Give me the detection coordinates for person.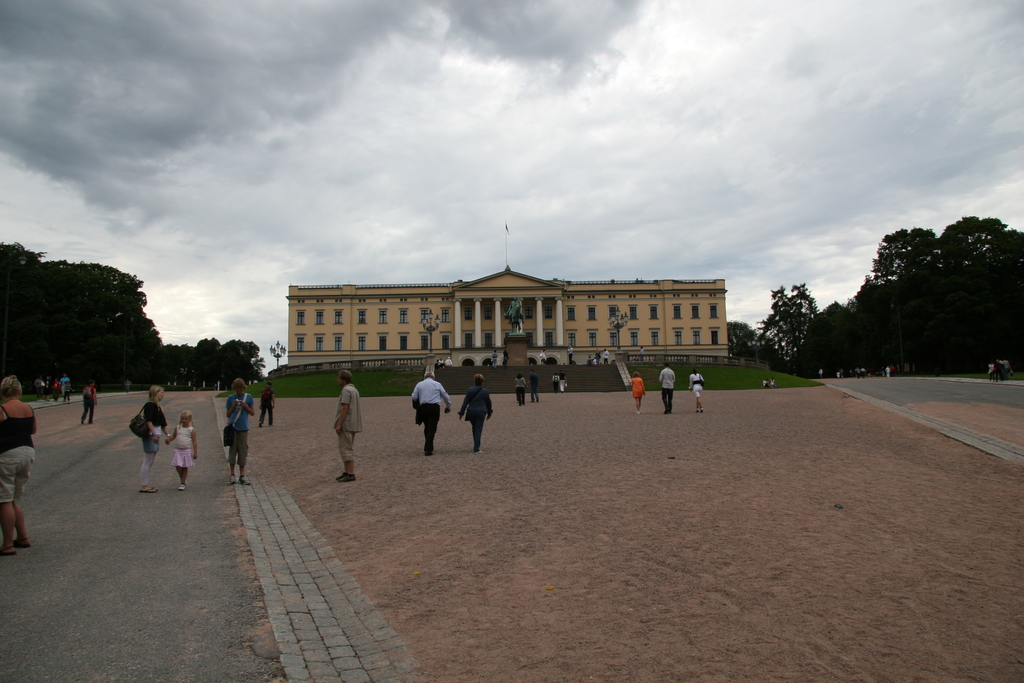
rect(515, 374, 522, 409).
